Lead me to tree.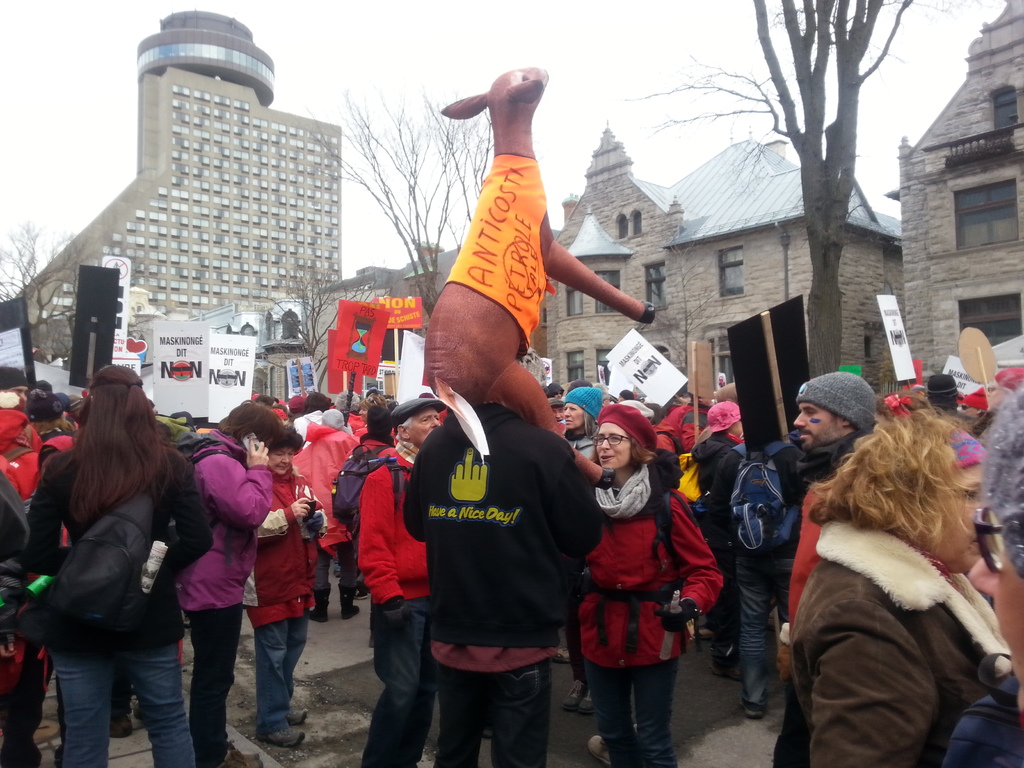
Lead to <bbox>299, 84, 511, 355</bbox>.
